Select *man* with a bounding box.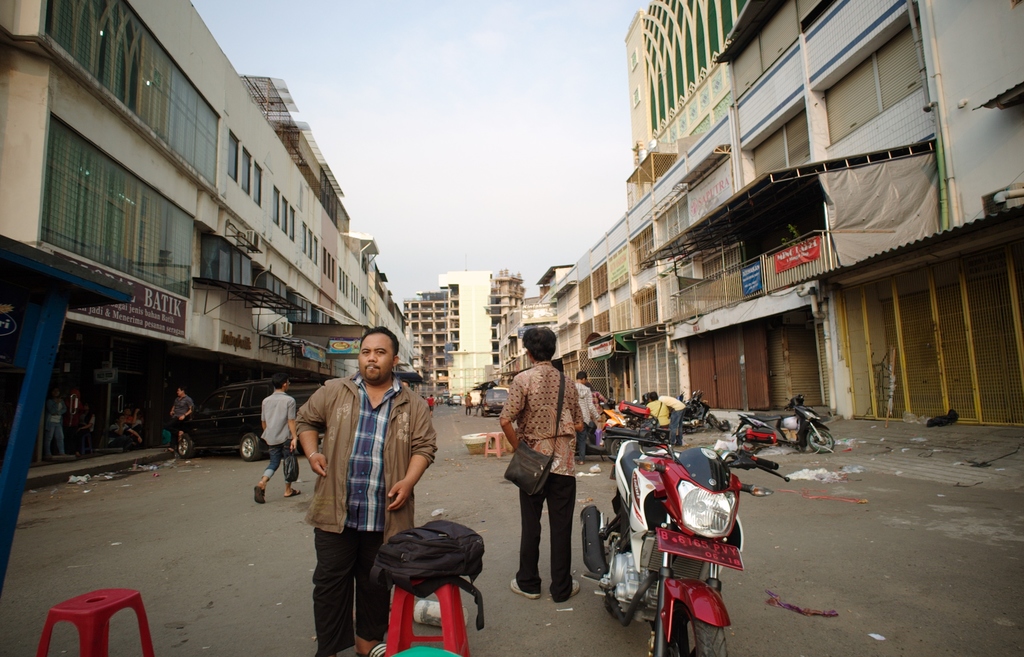
[291, 334, 432, 642].
